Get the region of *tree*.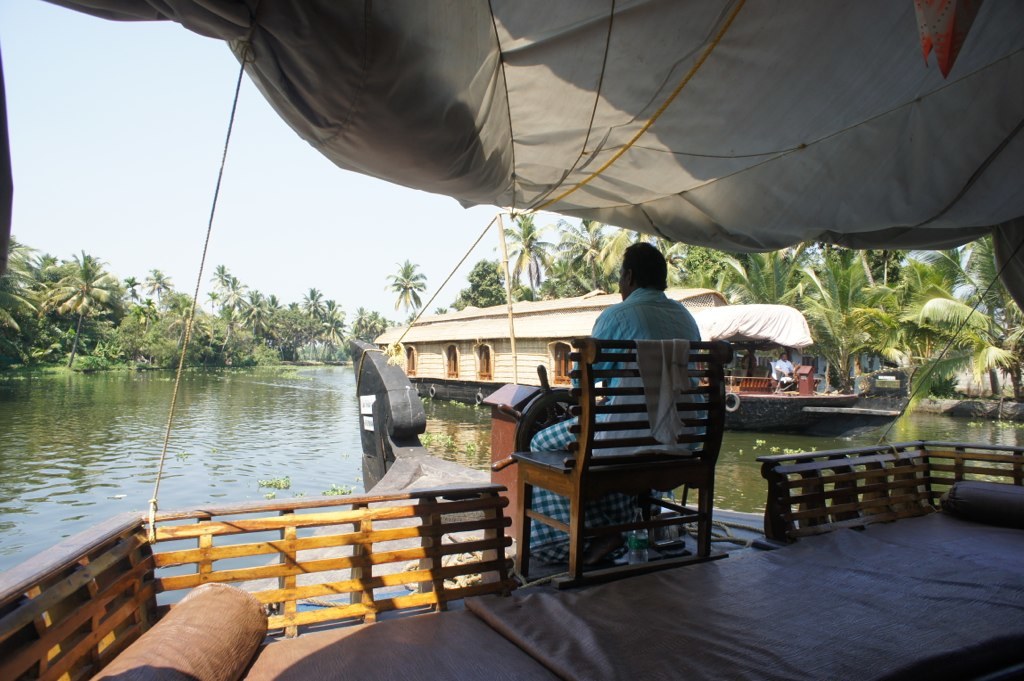
{"x1": 384, "y1": 258, "x2": 429, "y2": 317}.
